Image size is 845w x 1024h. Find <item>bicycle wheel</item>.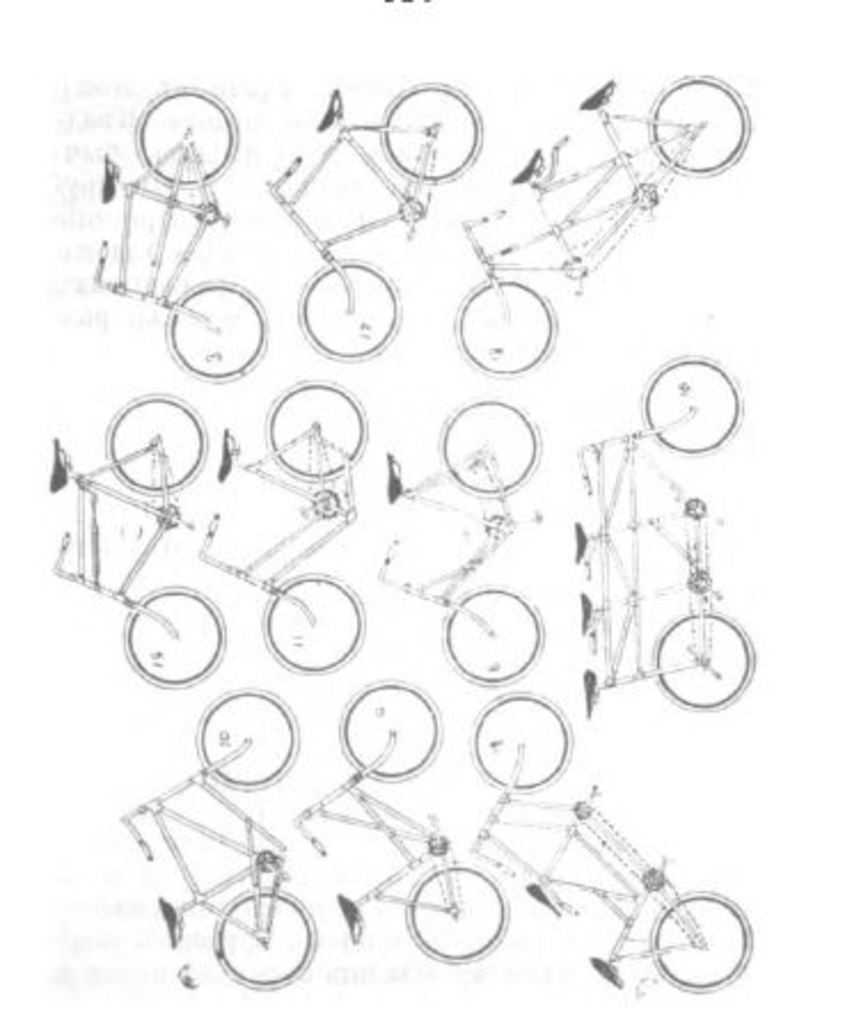
x1=195 y1=685 x2=298 y2=793.
